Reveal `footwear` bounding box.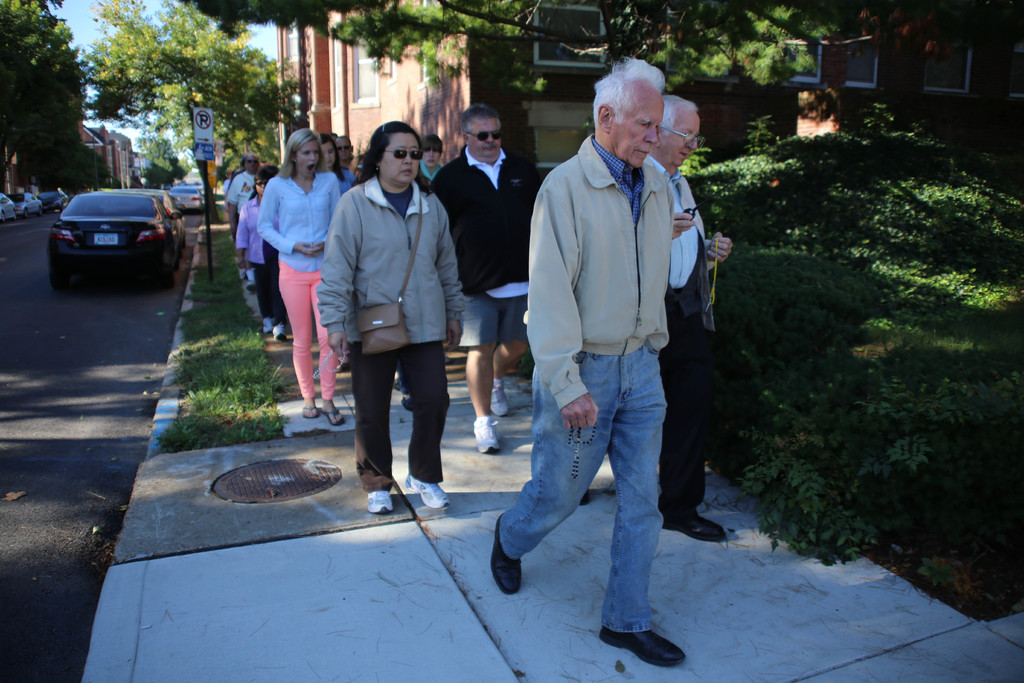
Revealed: bbox=(300, 404, 316, 420).
